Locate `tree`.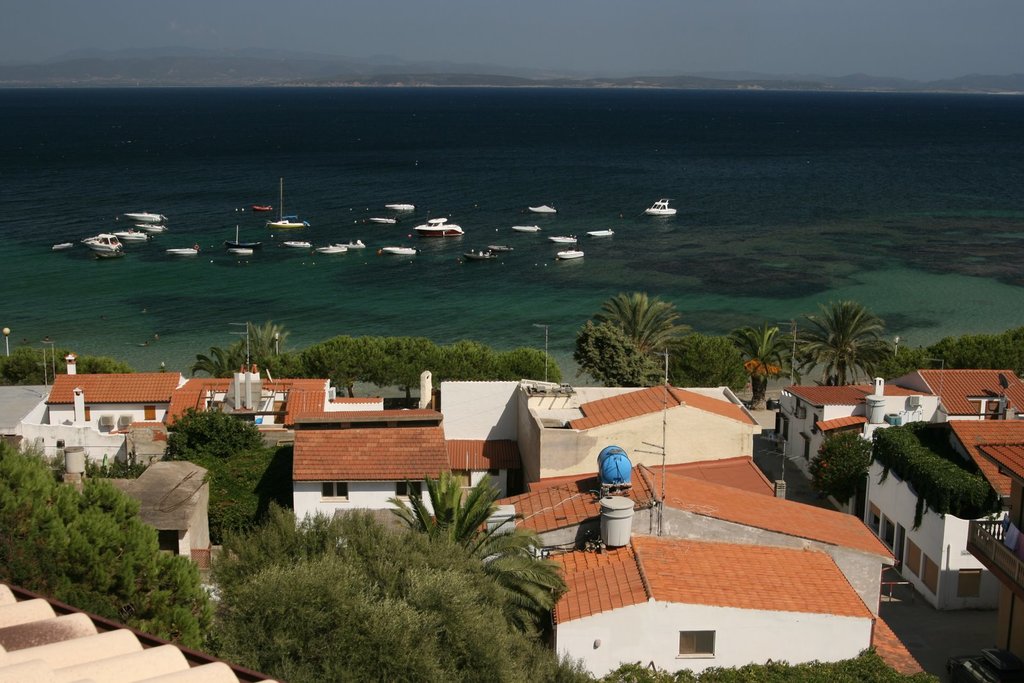
Bounding box: 178/345/250/382.
